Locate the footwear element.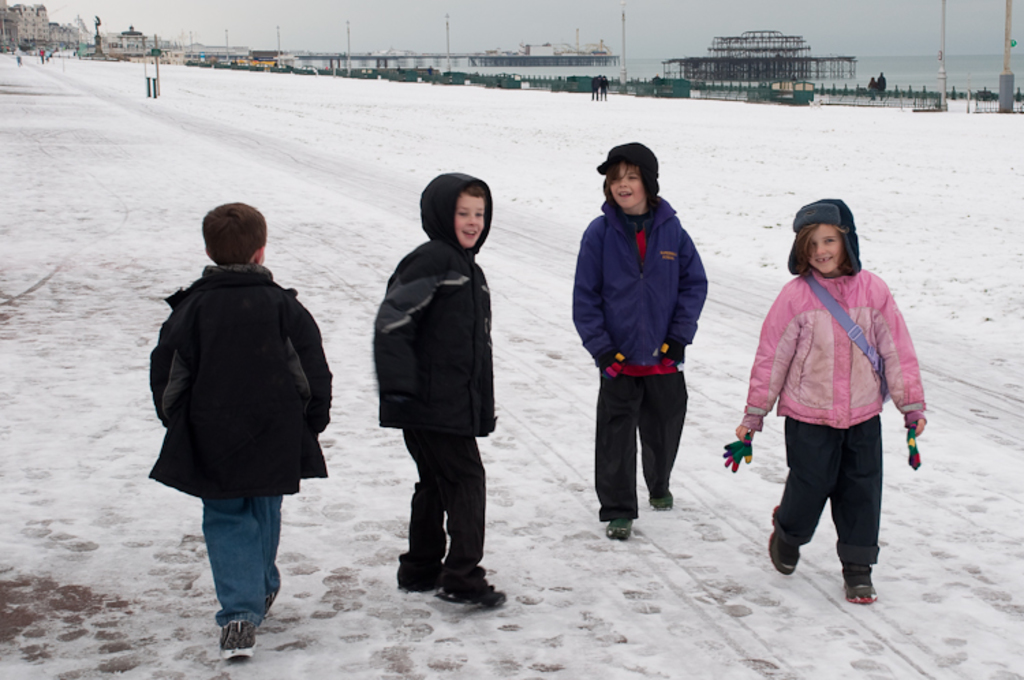
Element bbox: crop(766, 507, 800, 576).
